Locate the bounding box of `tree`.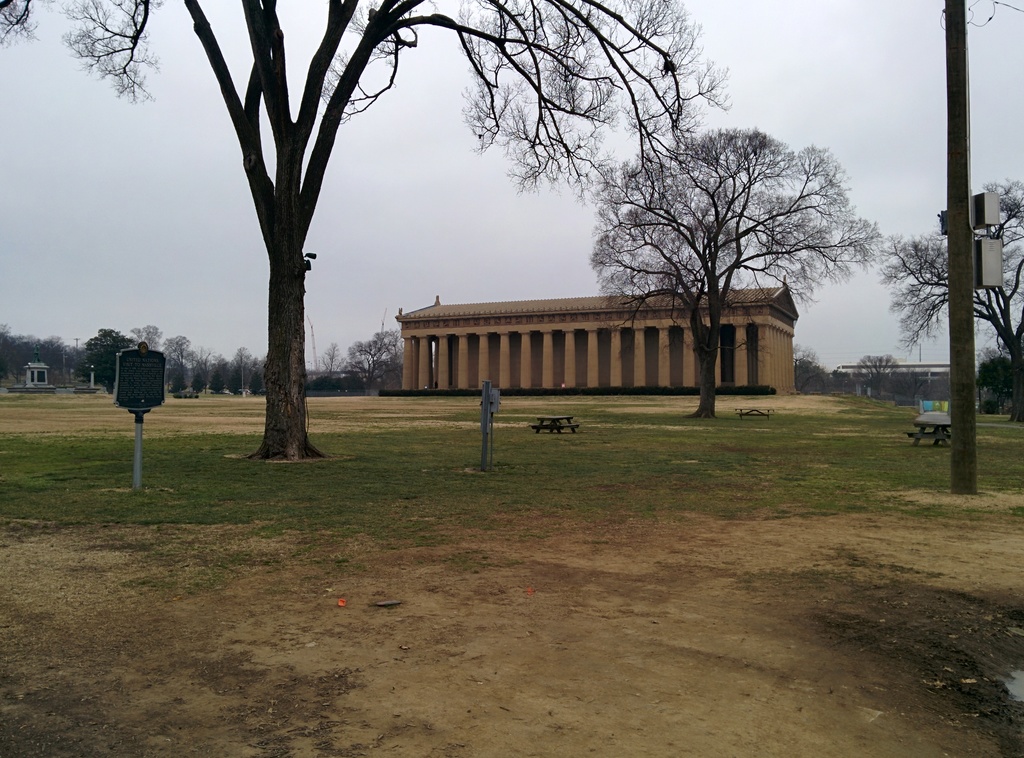
Bounding box: x1=856 y1=348 x2=884 y2=394.
